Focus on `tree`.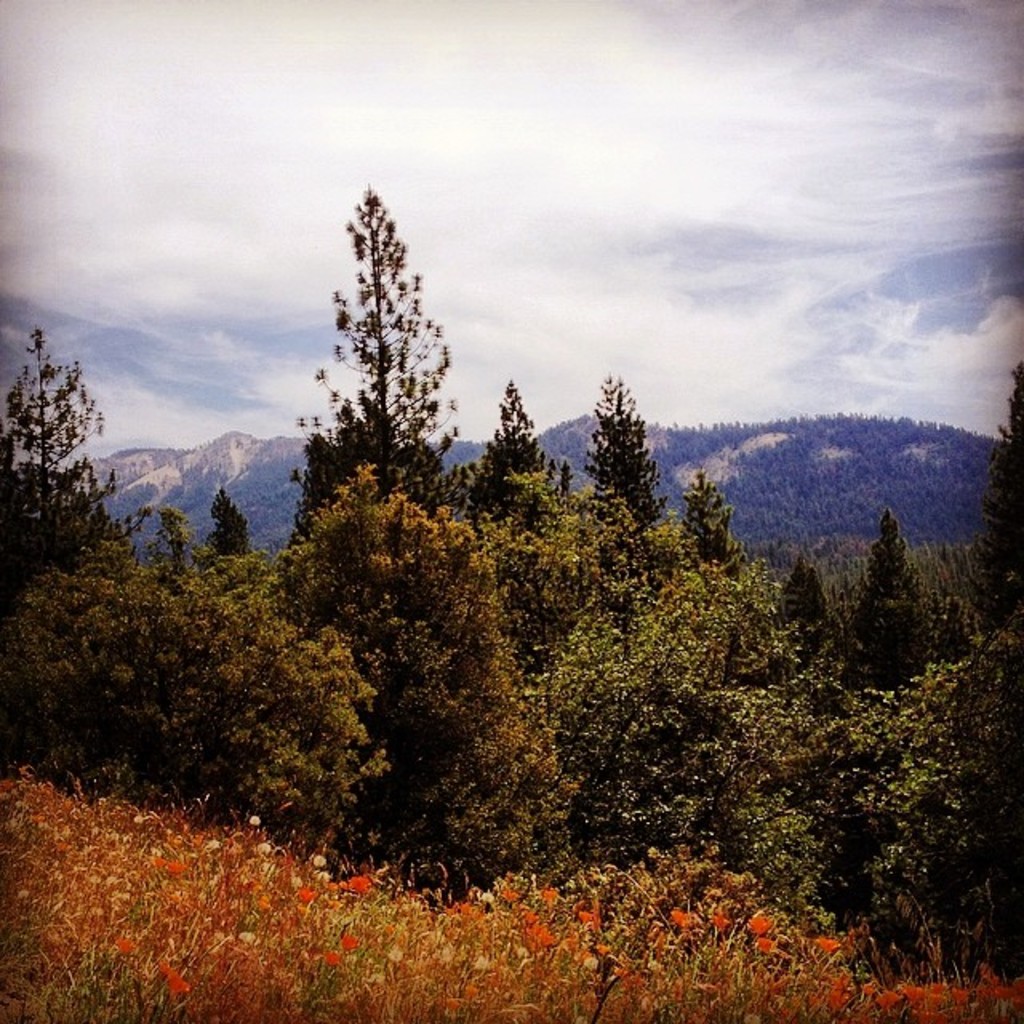
Focused at crop(266, 469, 571, 882).
